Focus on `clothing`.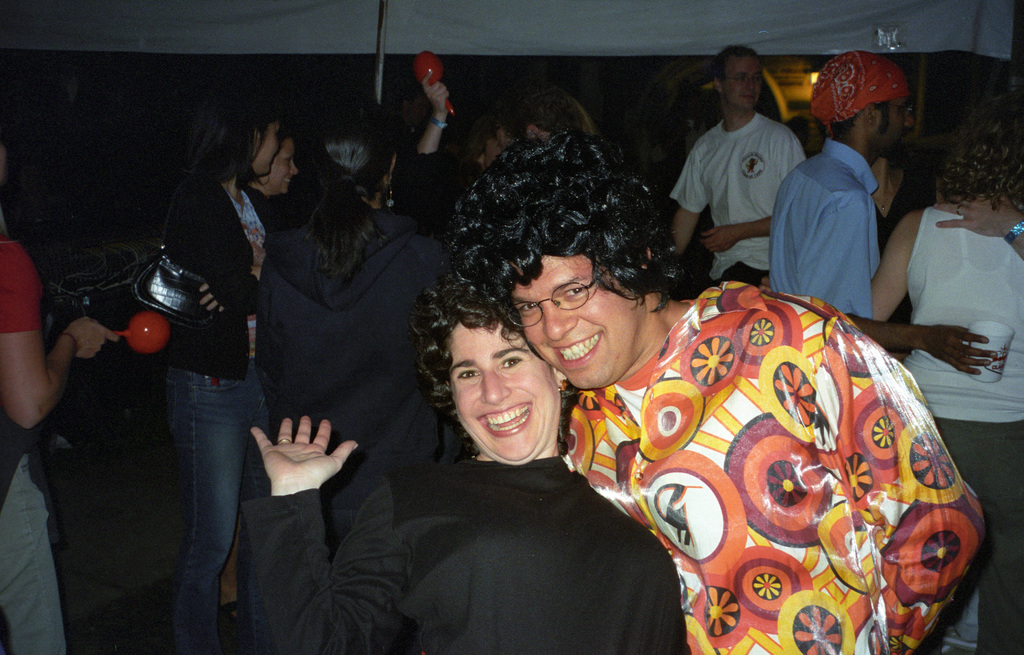
Focused at {"left": 159, "top": 170, "right": 273, "bottom": 654}.
